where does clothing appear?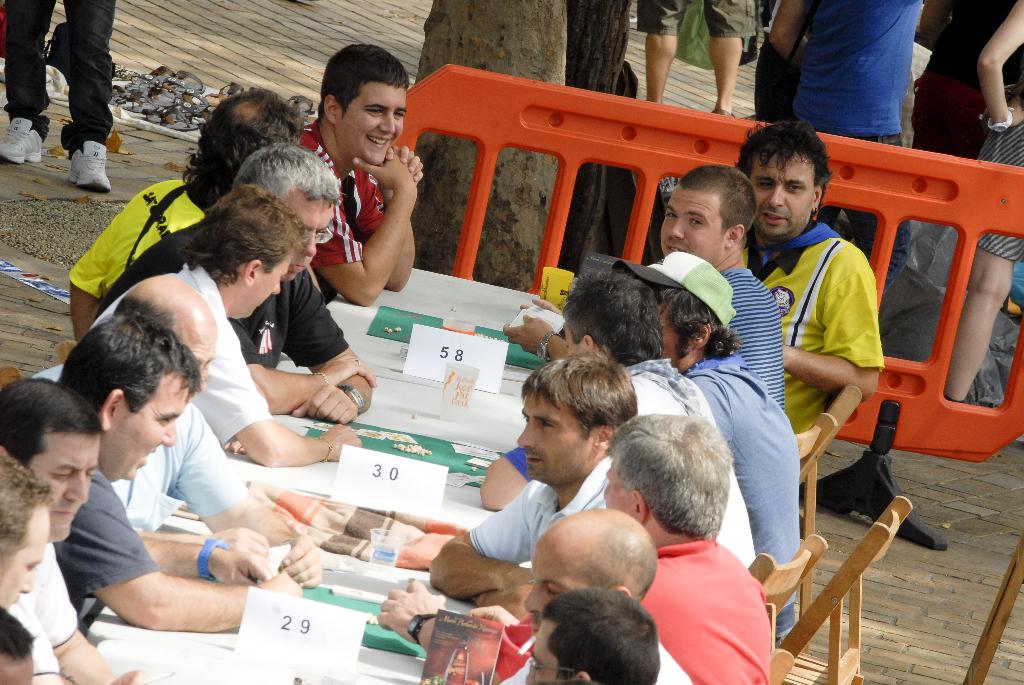
Appears at (747,214,887,431).
